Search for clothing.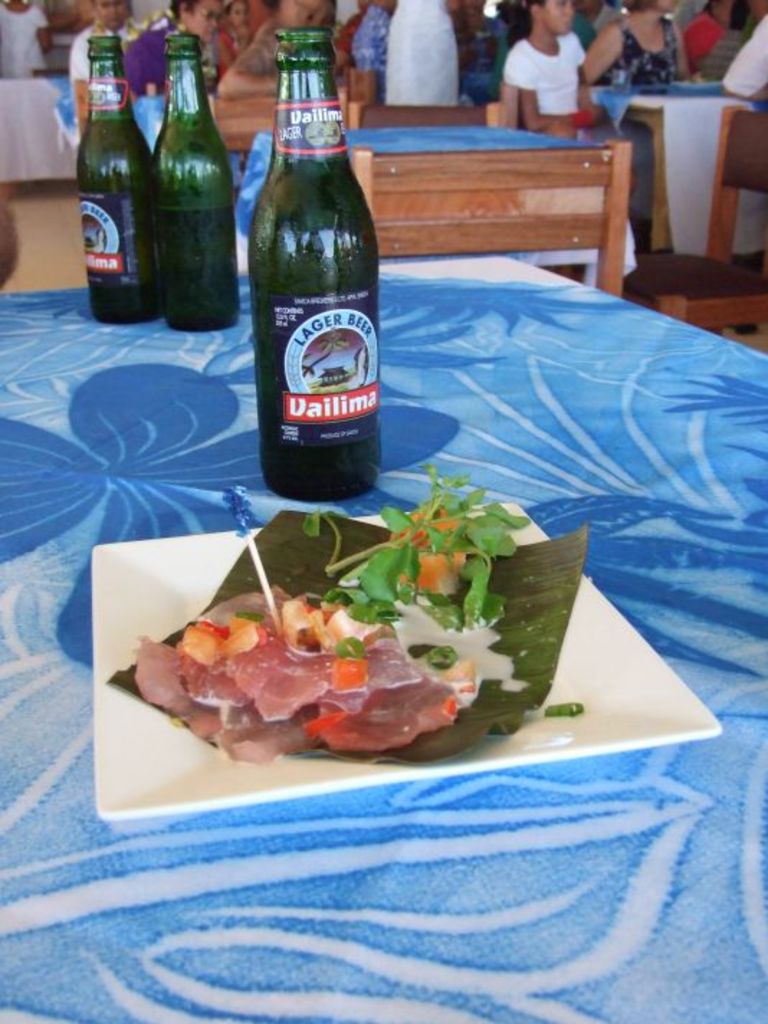
Found at BBox(72, 14, 140, 81).
